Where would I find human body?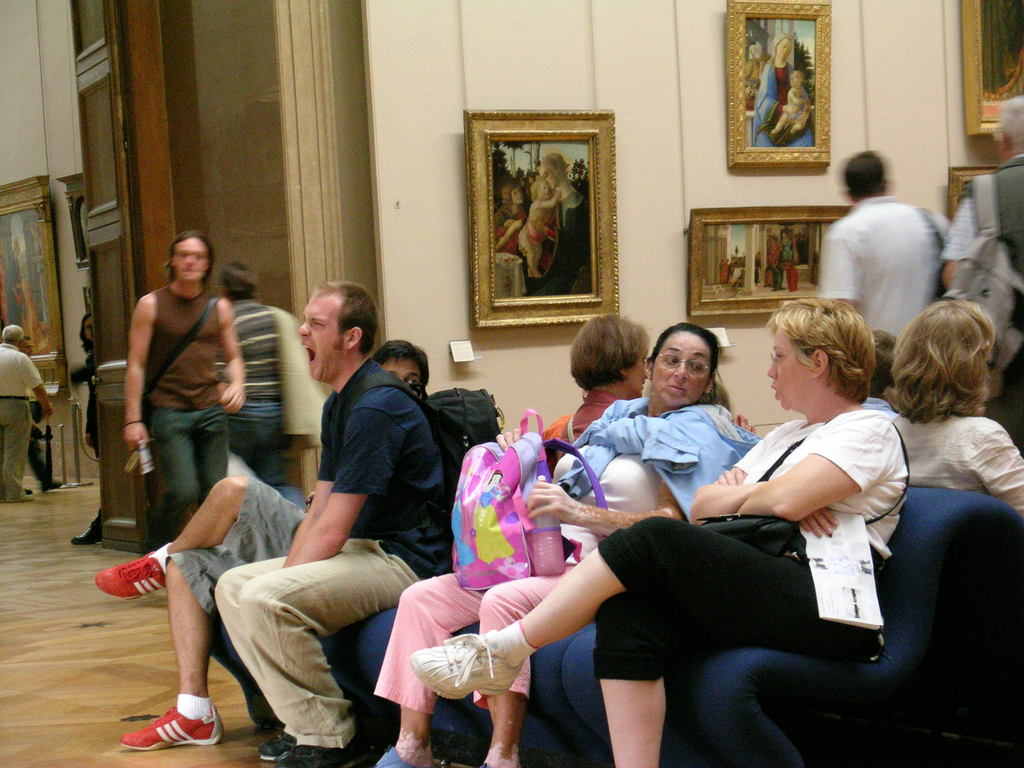
At [x1=520, y1=168, x2=564, y2=282].
